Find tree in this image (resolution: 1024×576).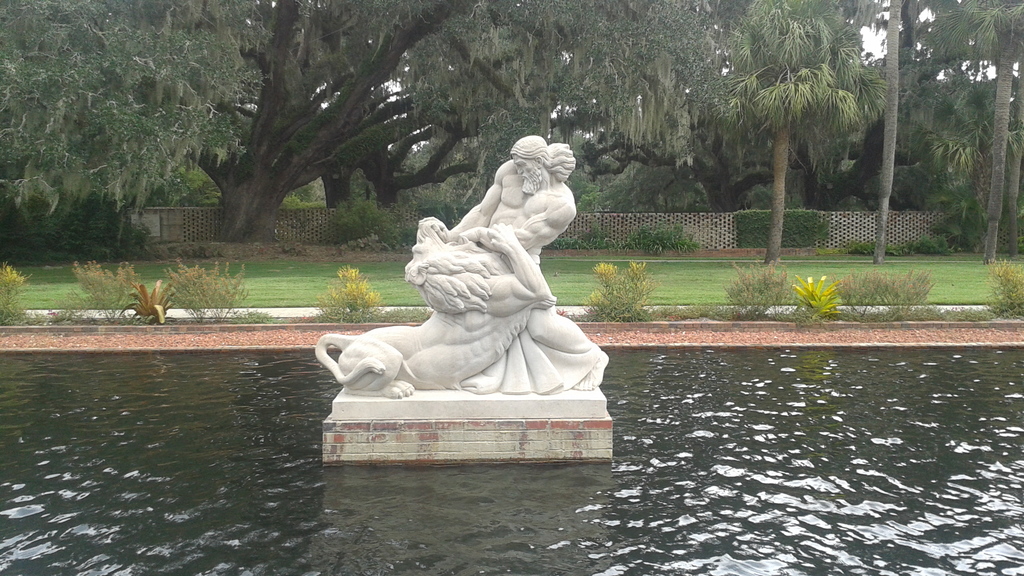
<region>932, 104, 1023, 255</region>.
